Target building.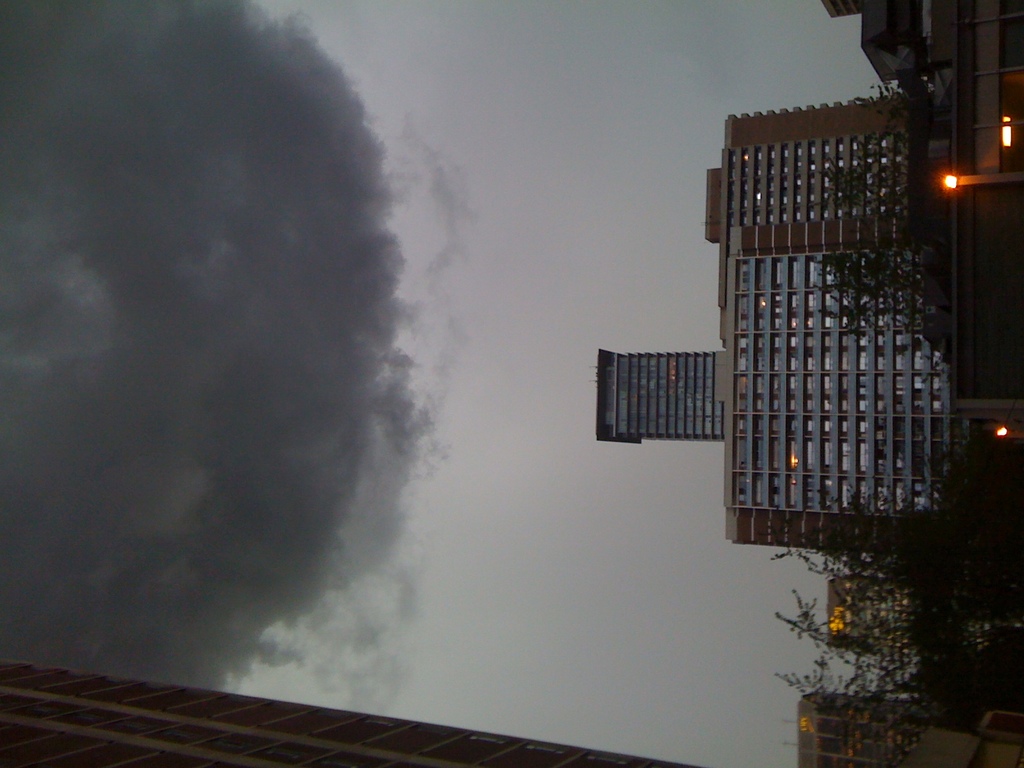
Target region: {"left": 826, "top": 574, "right": 964, "bottom": 669}.
